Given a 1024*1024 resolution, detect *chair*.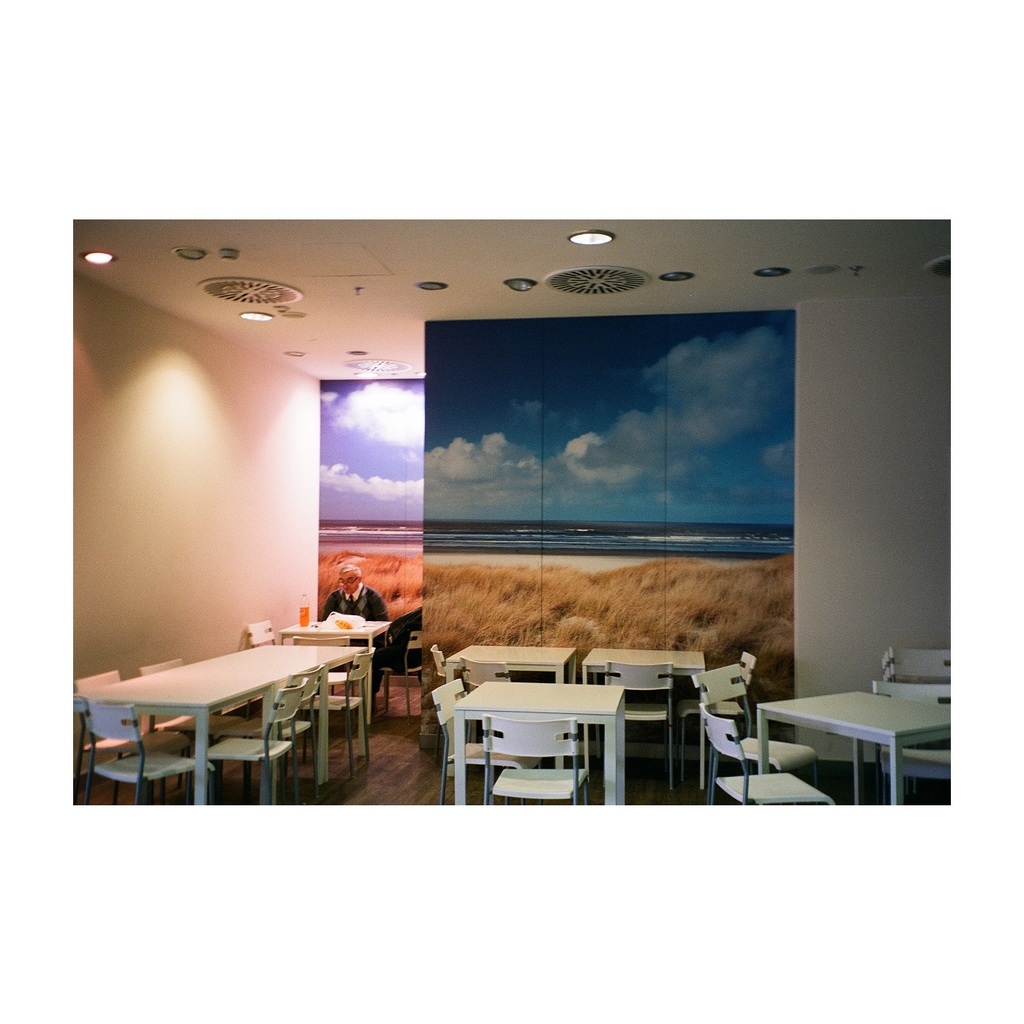
[left=679, top=647, right=757, bottom=780].
